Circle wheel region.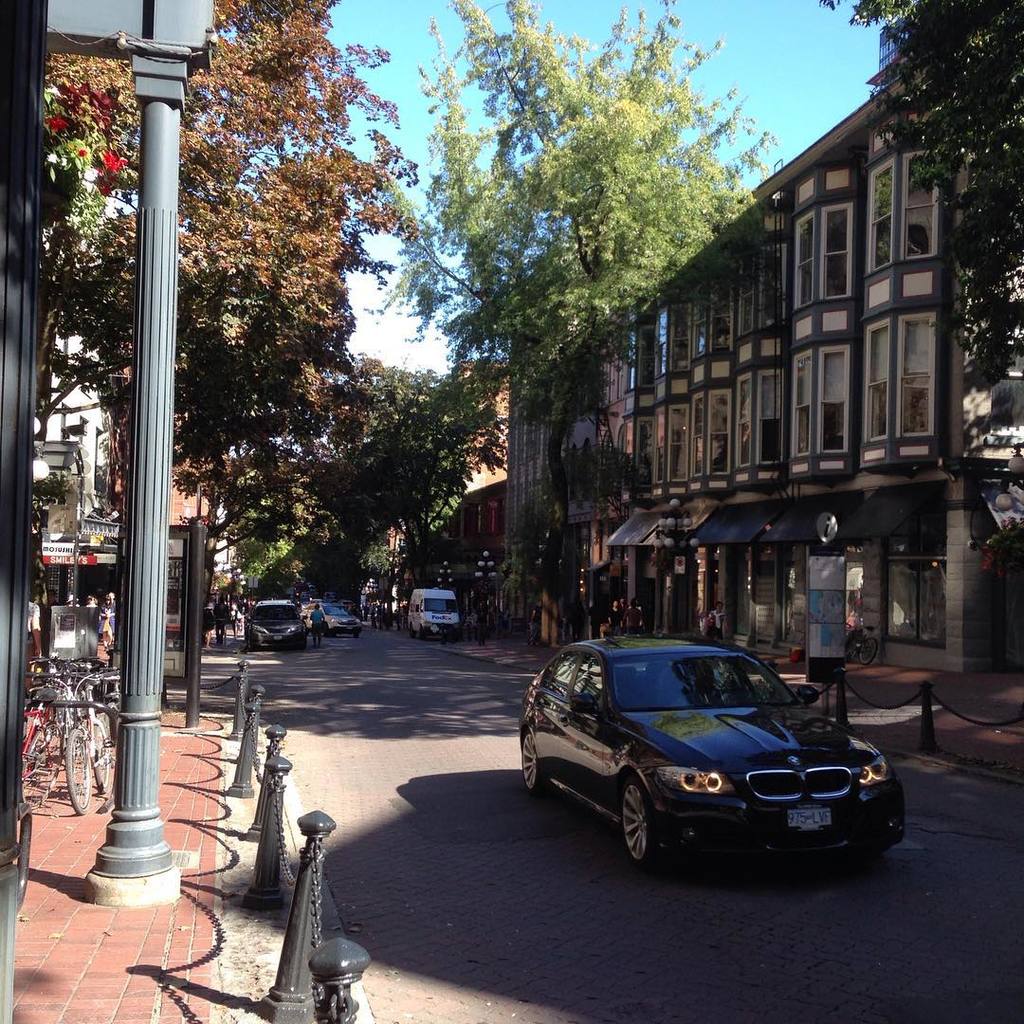
Region: 19 723 47 786.
